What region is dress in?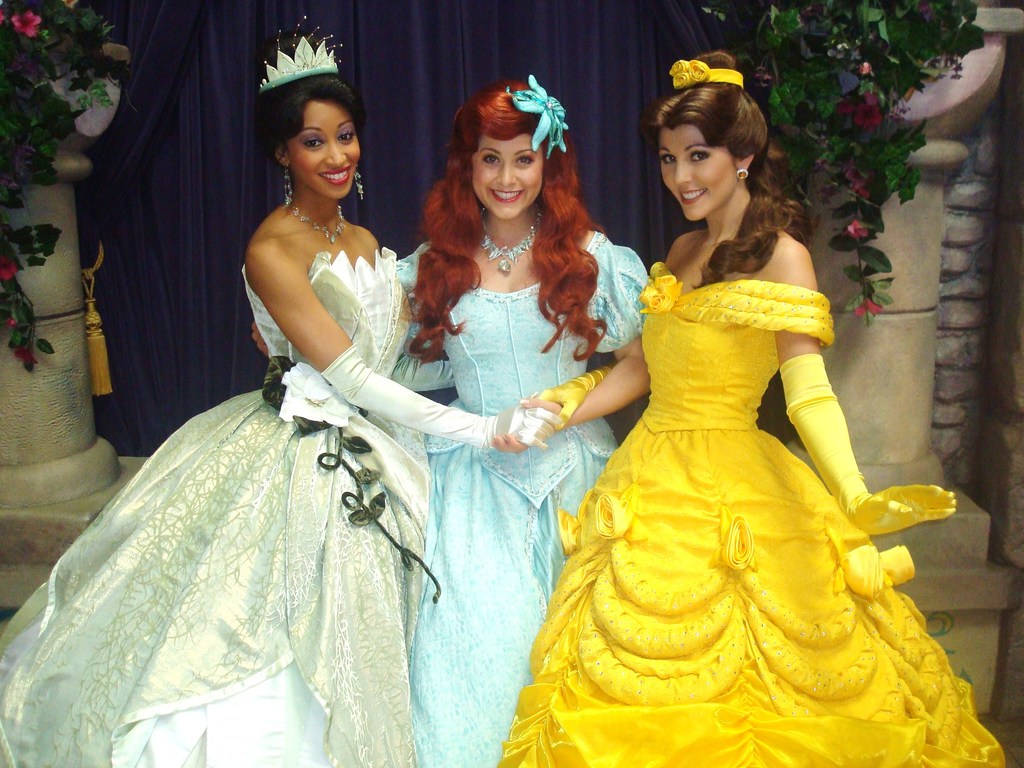
[left=0, top=243, right=431, bottom=767].
